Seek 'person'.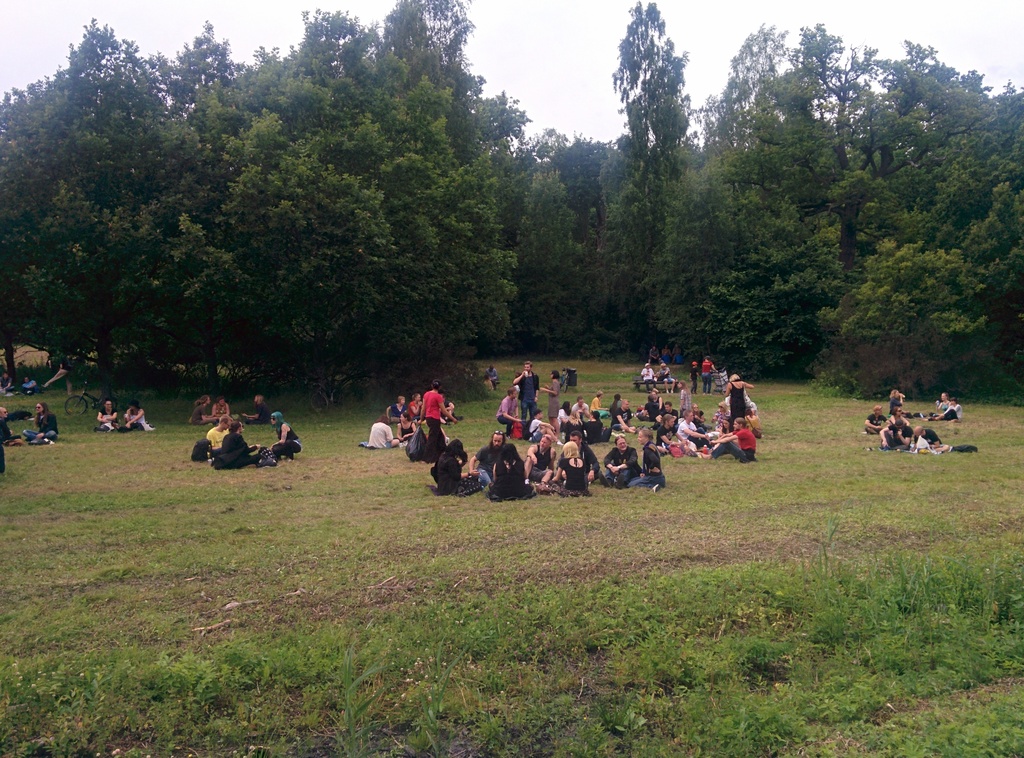
(left=929, top=399, right=961, bottom=422).
